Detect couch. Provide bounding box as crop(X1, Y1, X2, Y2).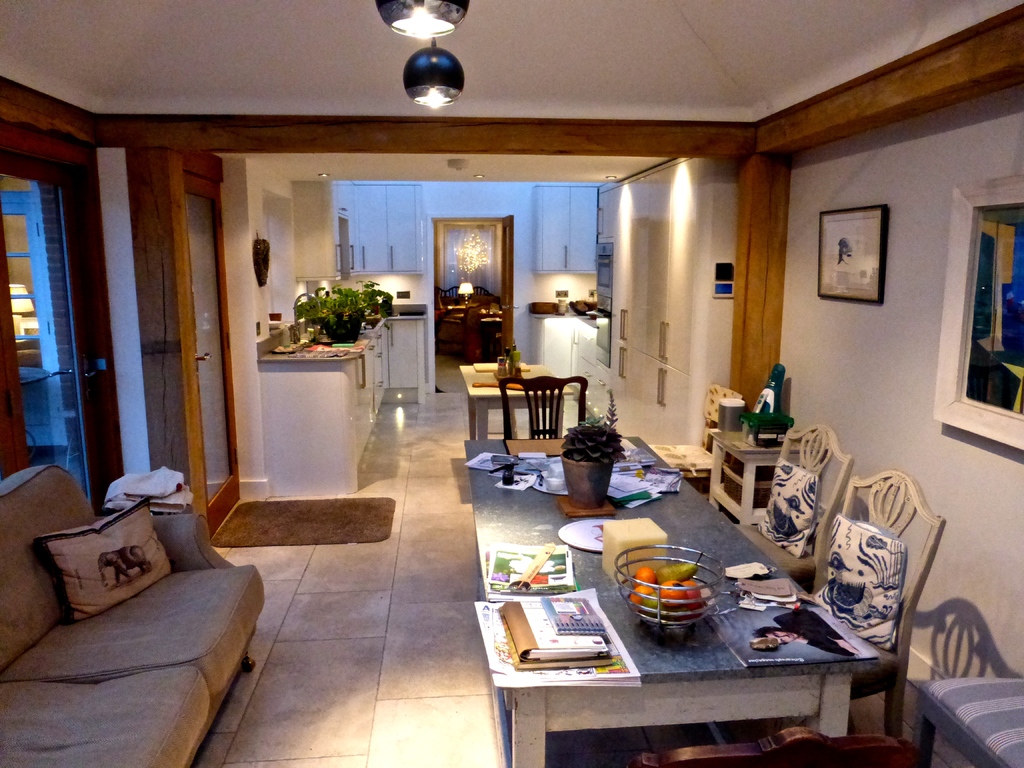
crop(0, 451, 285, 733).
